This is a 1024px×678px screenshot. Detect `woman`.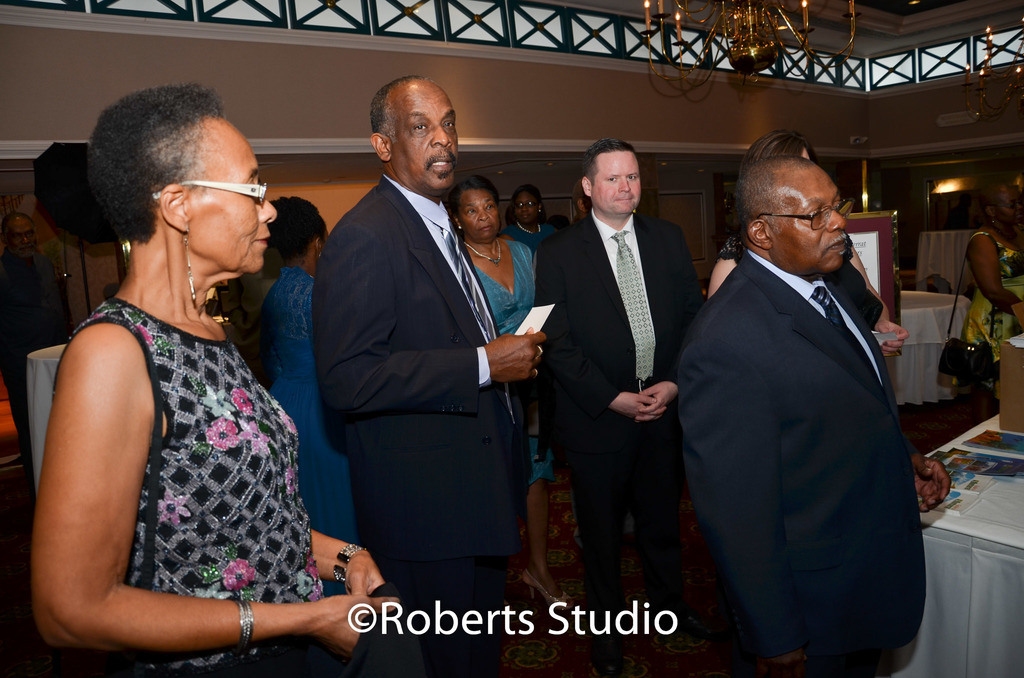
[963, 182, 1023, 403].
